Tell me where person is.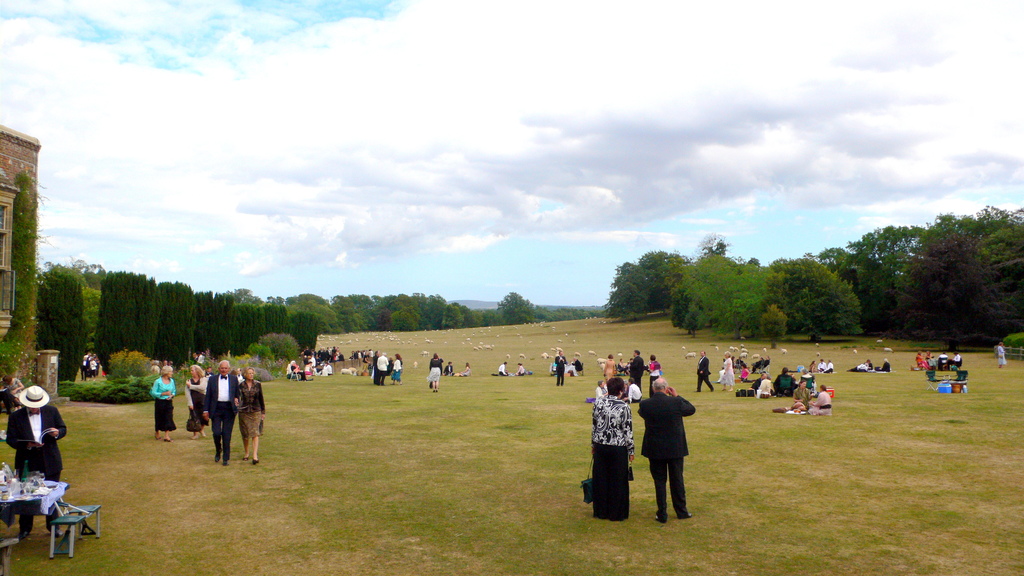
person is at 628 345 643 375.
